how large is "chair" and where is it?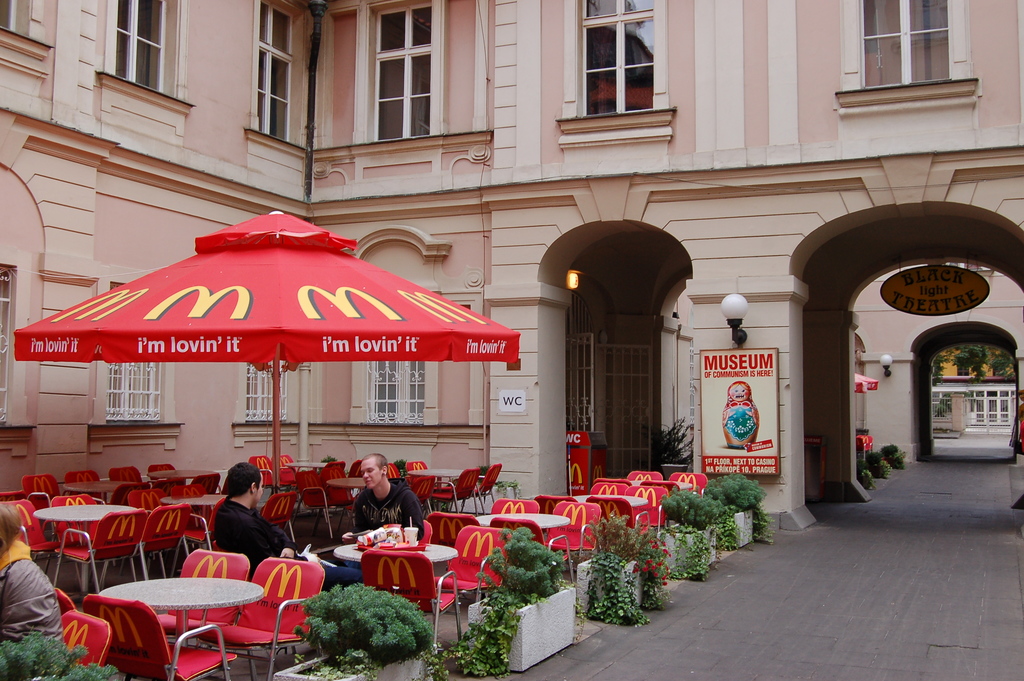
Bounding box: (22, 475, 67, 505).
